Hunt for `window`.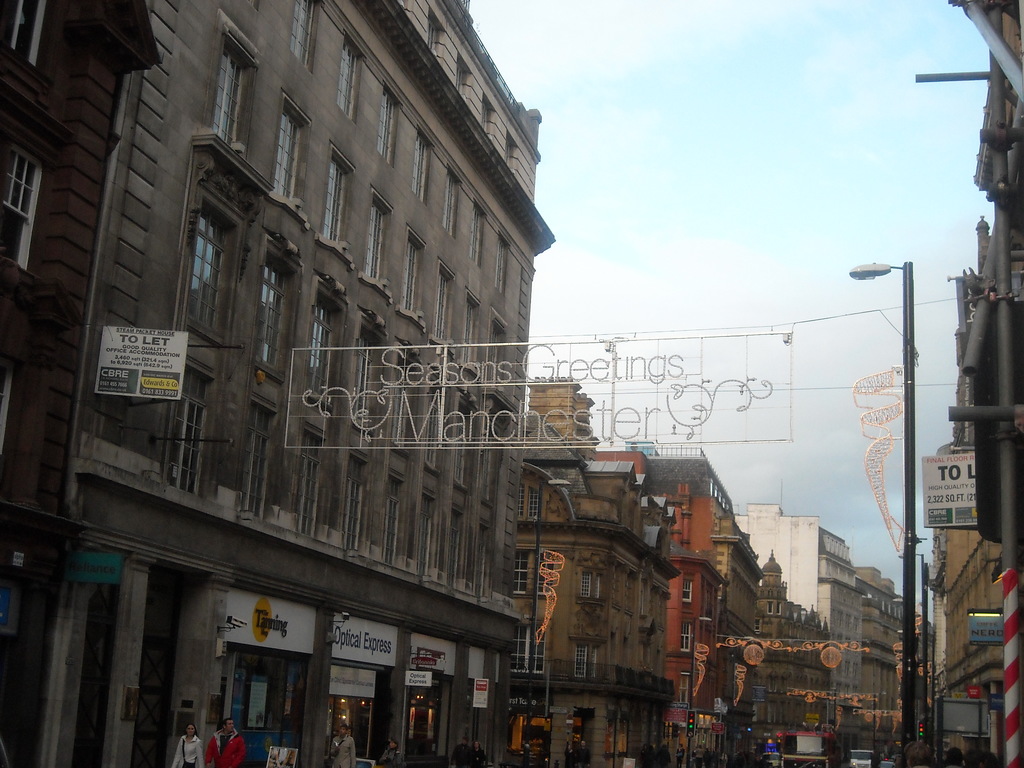
Hunted down at <bbox>282, 0, 322, 77</bbox>.
